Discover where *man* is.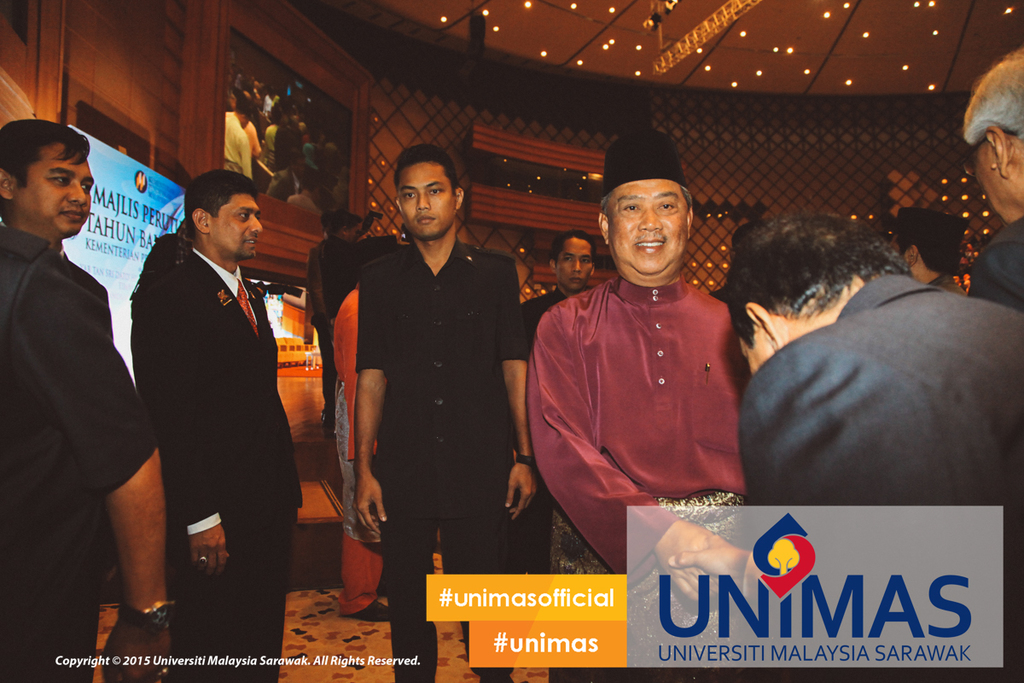
Discovered at 113,131,315,630.
